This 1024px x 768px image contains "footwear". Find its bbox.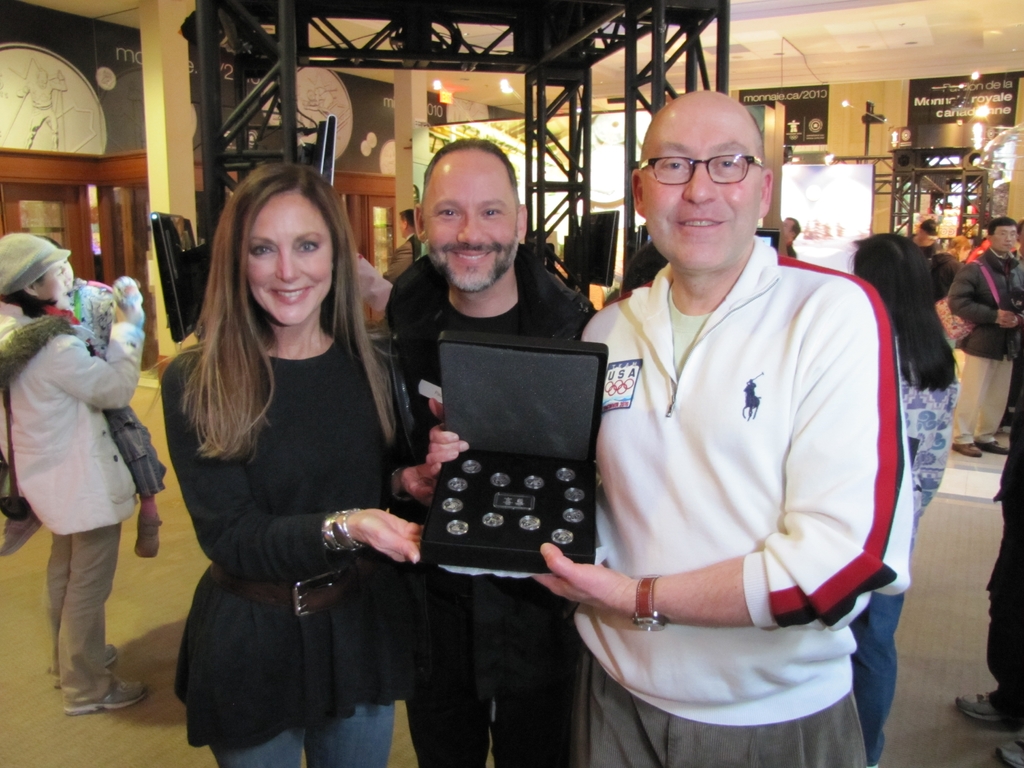
rect(995, 739, 1023, 767).
